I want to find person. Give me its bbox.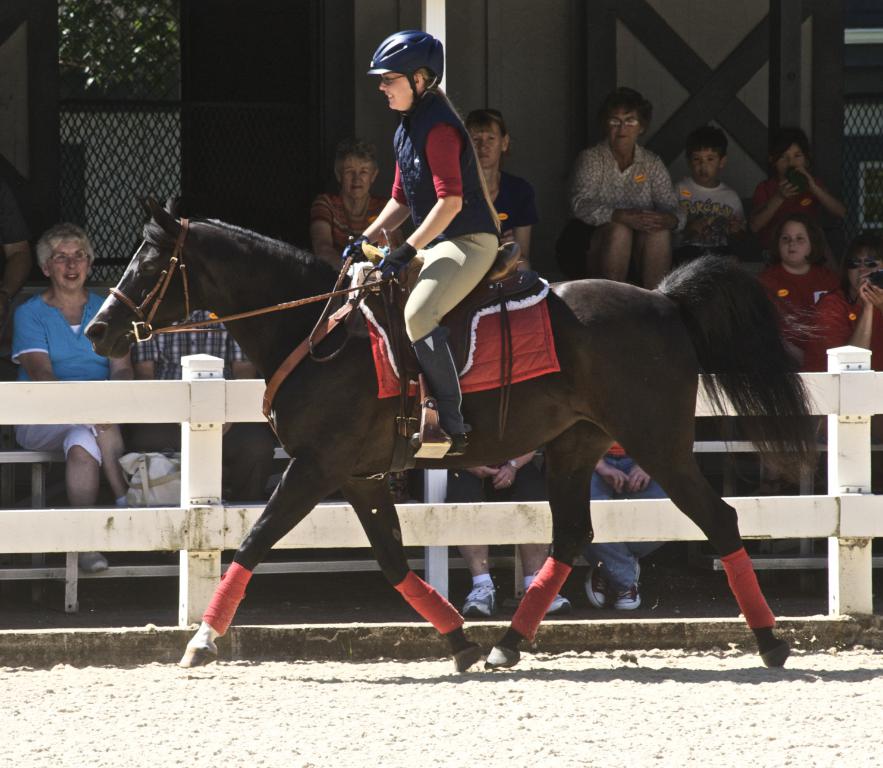
{"left": 131, "top": 298, "right": 265, "bottom": 503}.
